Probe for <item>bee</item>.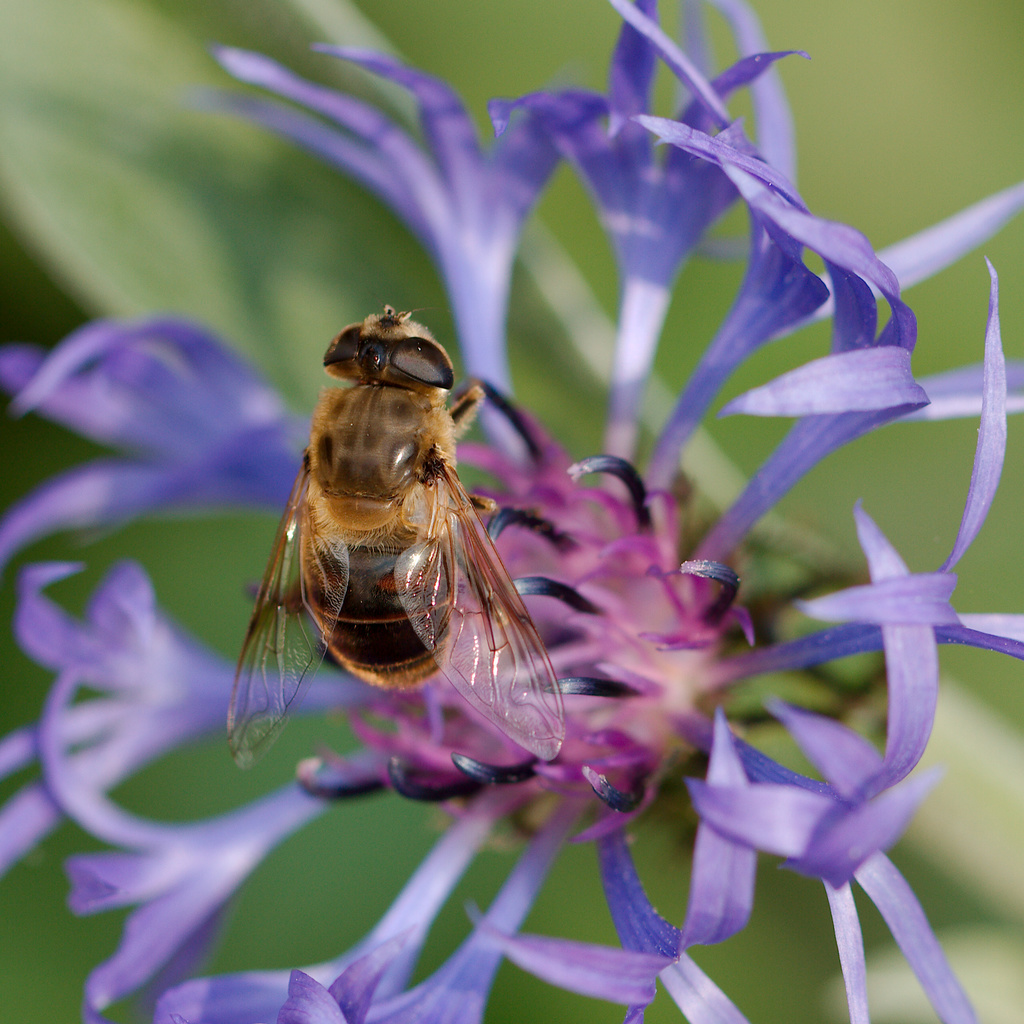
Probe result: x1=213 y1=286 x2=577 y2=842.
